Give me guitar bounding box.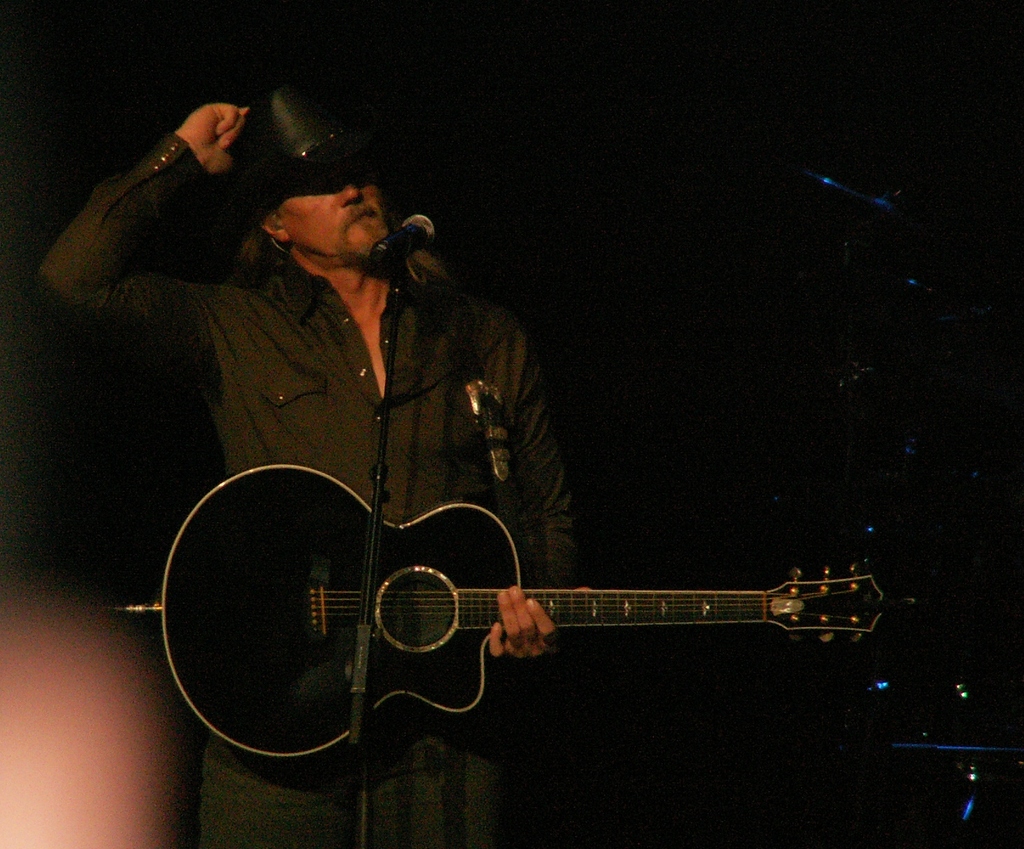
pyautogui.locateOnScreen(160, 461, 884, 756).
